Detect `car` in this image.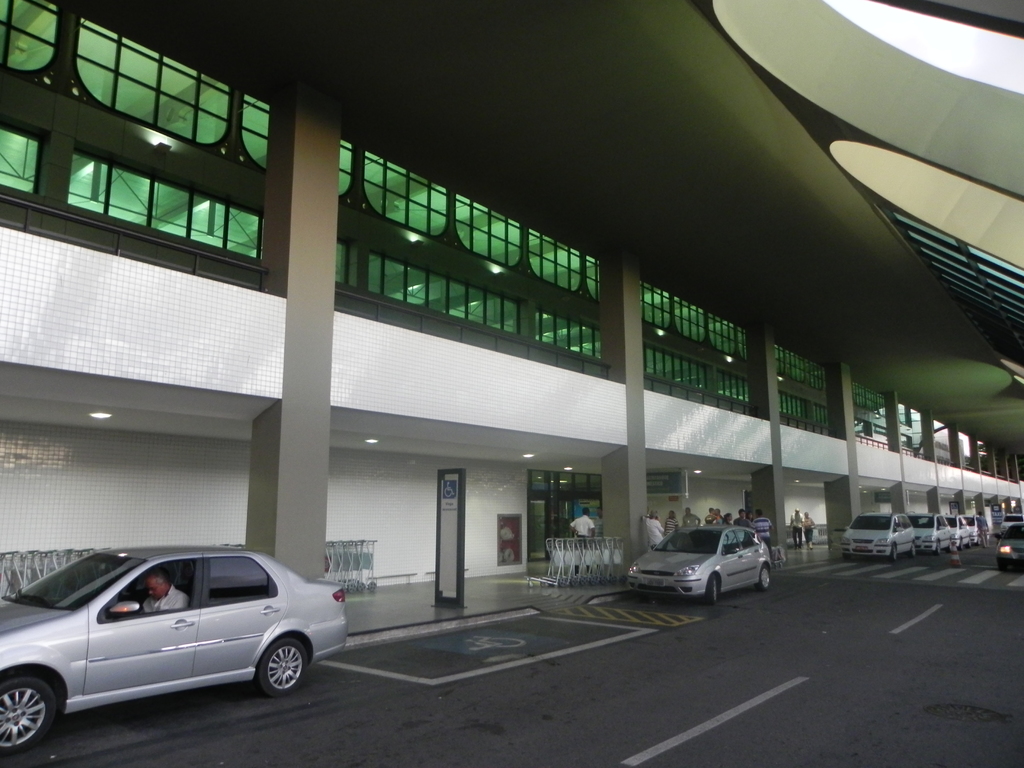
Detection: {"left": 997, "top": 520, "right": 1023, "bottom": 563}.
